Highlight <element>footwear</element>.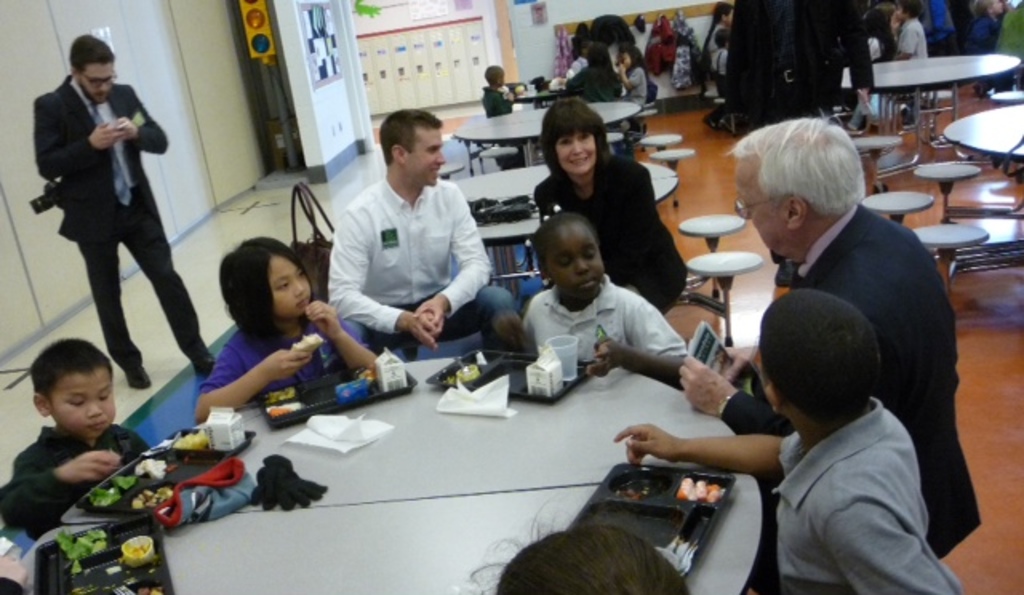
Highlighted region: <bbox>125, 363, 149, 393</bbox>.
